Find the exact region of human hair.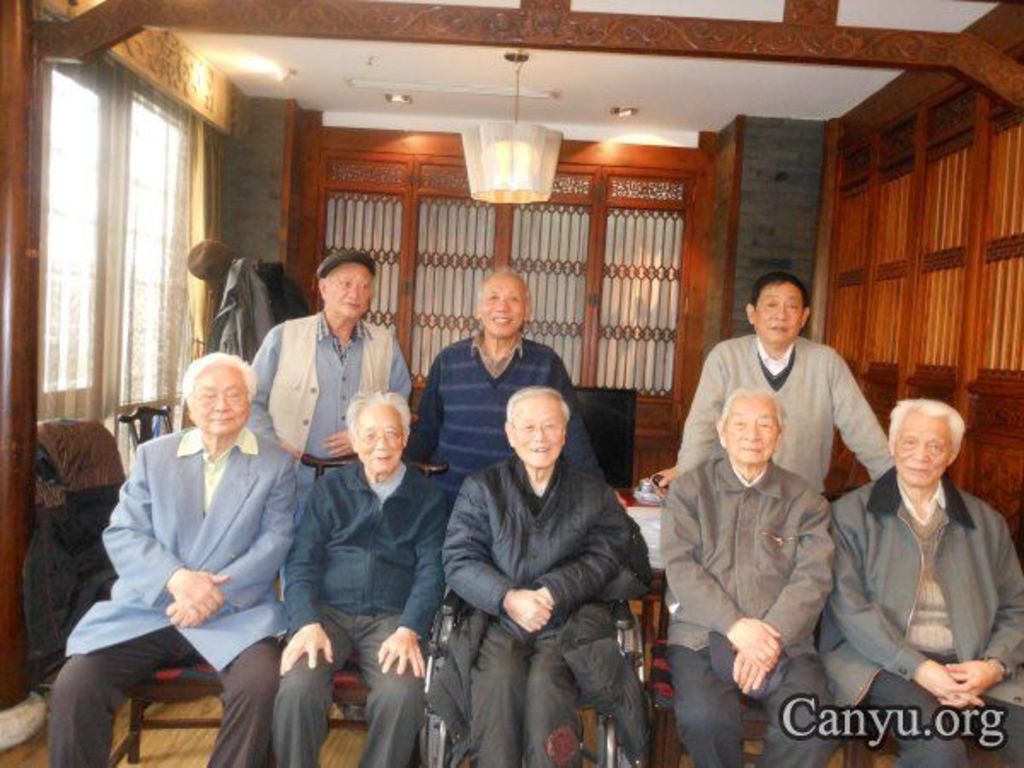
Exact region: 343,387,411,439.
